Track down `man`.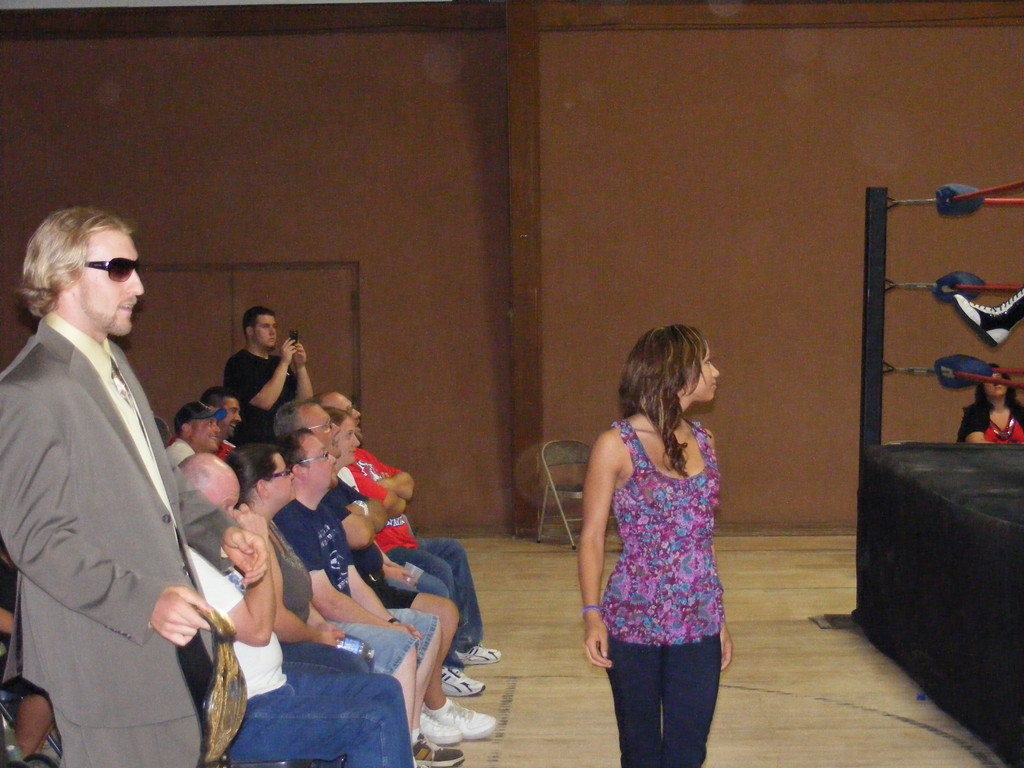
Tracked to pyautogui.locateOnScreen(10, 188, 248, 753).
